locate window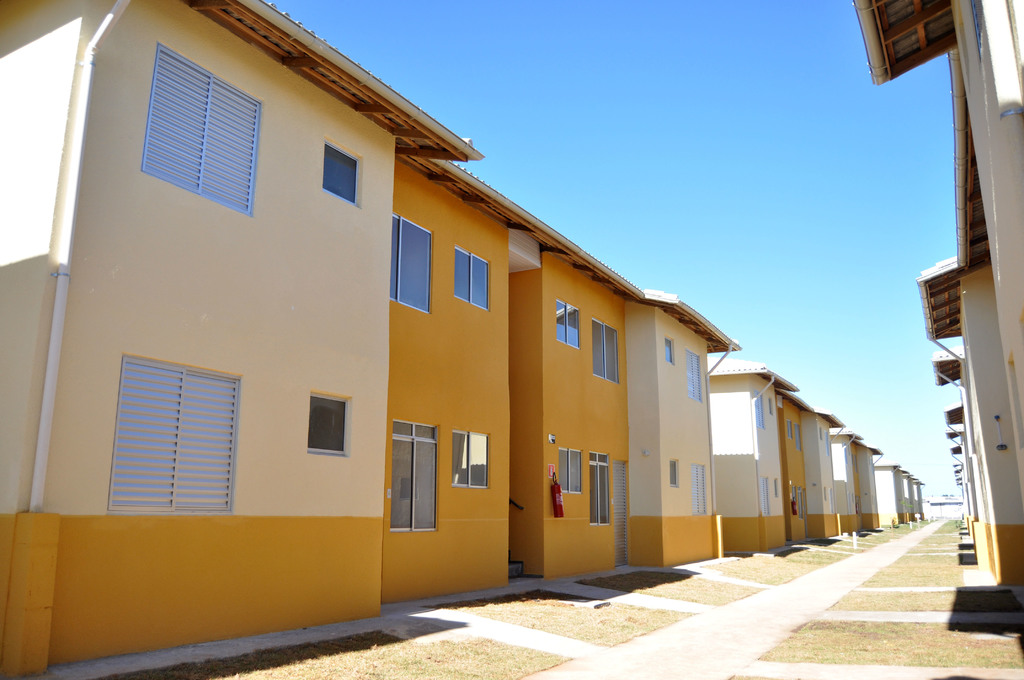
BBox(666, 339, 673, 366)
